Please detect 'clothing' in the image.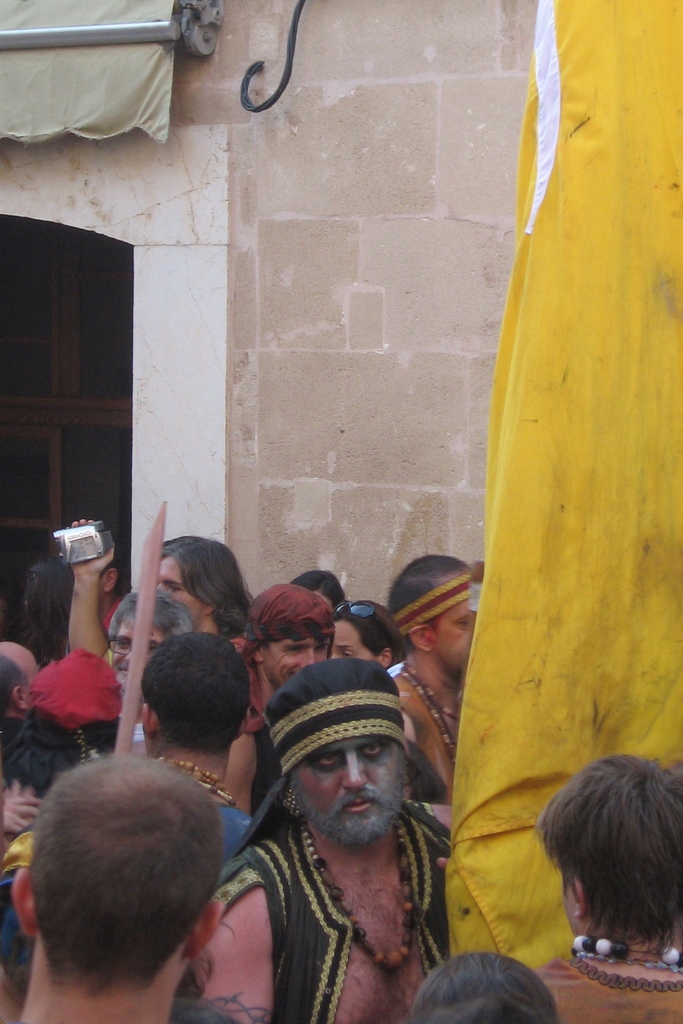
247, 716, 275, 807.
